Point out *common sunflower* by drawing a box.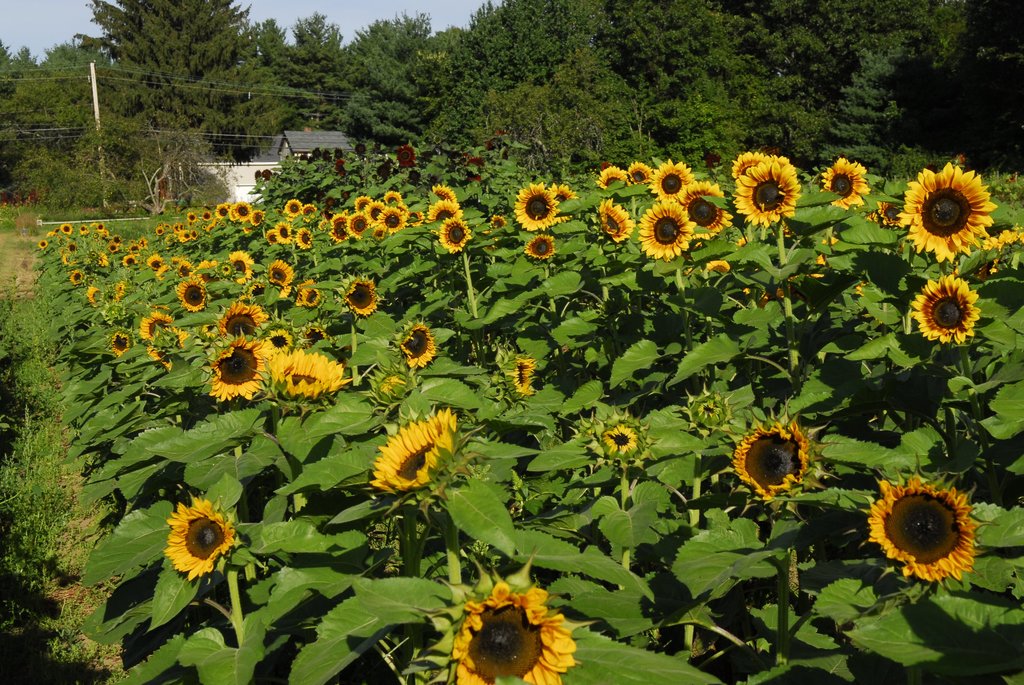
{"left": 292, "top": 231, "right": 320, "bottom": 249}.
